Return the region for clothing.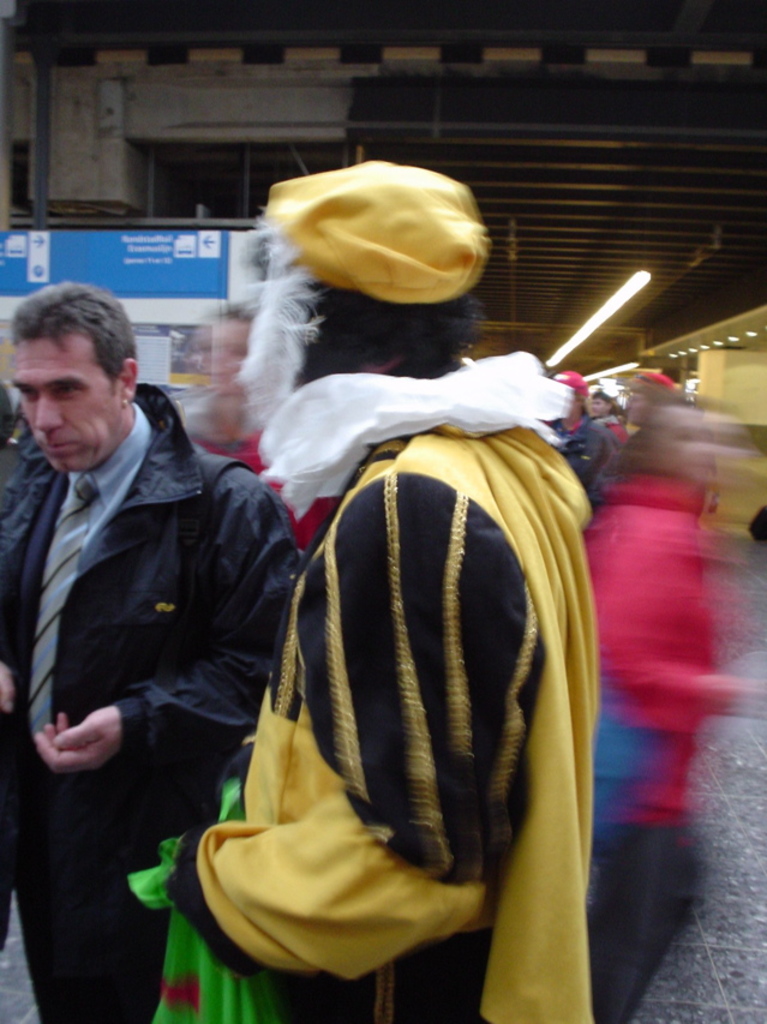
4, 402, 311, 1023.
